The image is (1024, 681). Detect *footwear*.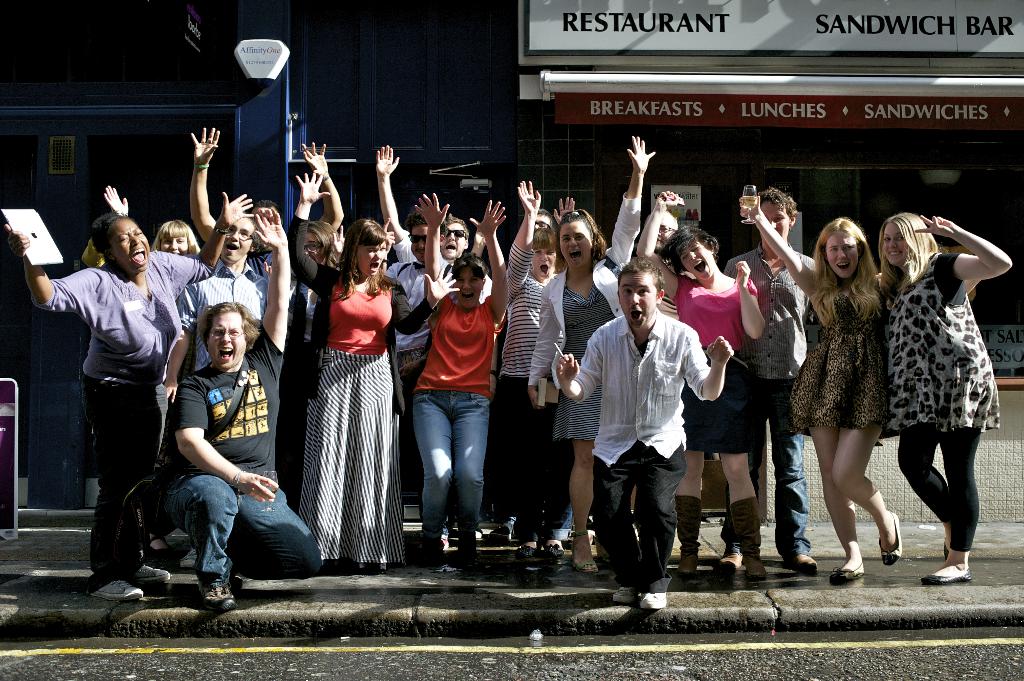
Detection: [719, 543, 742, 570].
